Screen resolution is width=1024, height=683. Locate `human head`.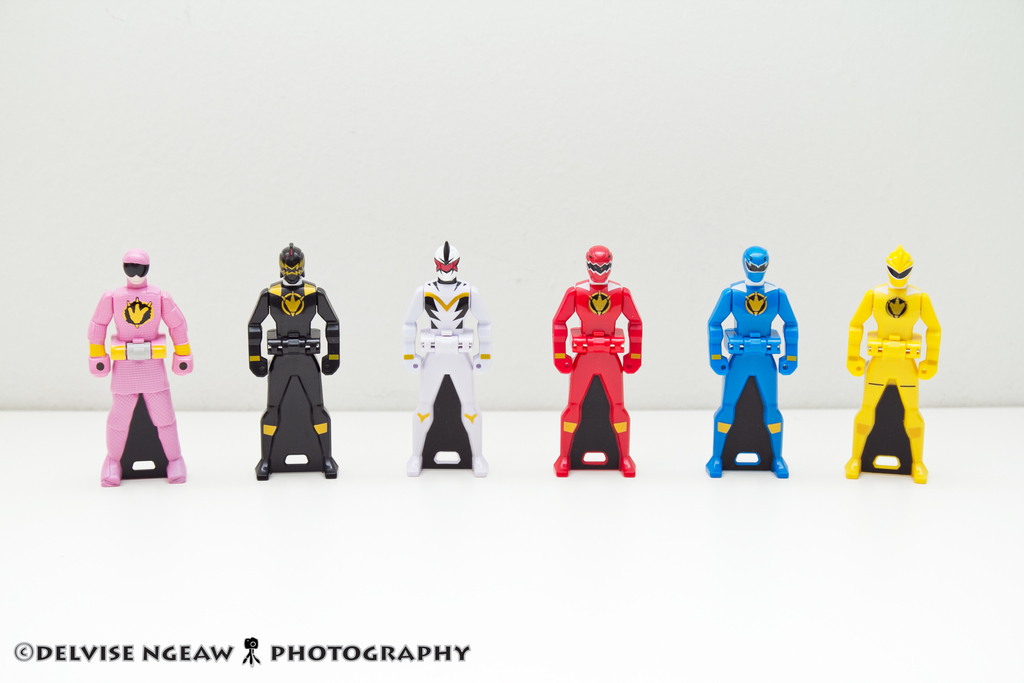
122/248/152/288.
